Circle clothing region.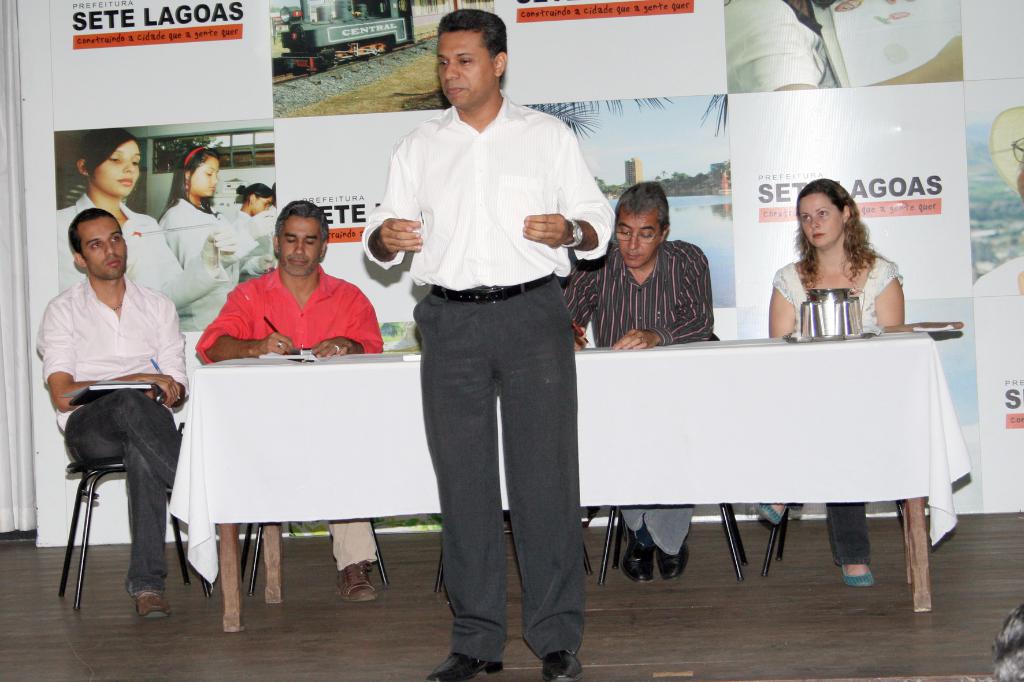
Region: {"x1": 36, "y1": 266, "x2": 186, "y2": 590}.
